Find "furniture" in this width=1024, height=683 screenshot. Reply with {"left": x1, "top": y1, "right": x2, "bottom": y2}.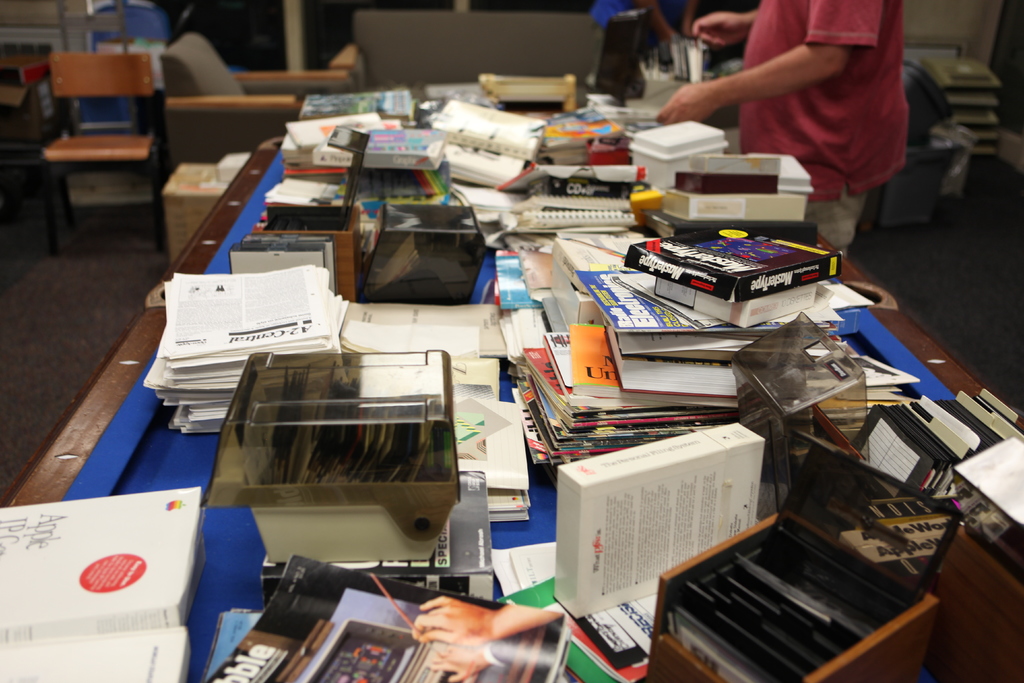
{"left": 328, "top": 10, "right": 598, "bottom": 93}.
